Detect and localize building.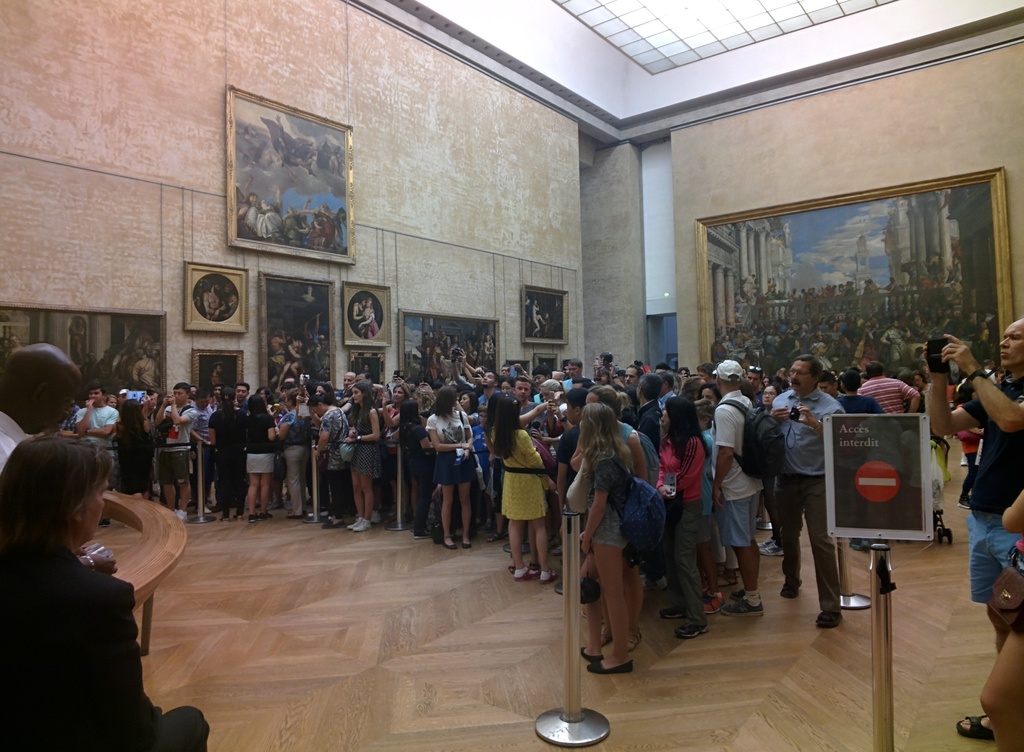
Localized at BBox(0, 0, 1023, 751).
